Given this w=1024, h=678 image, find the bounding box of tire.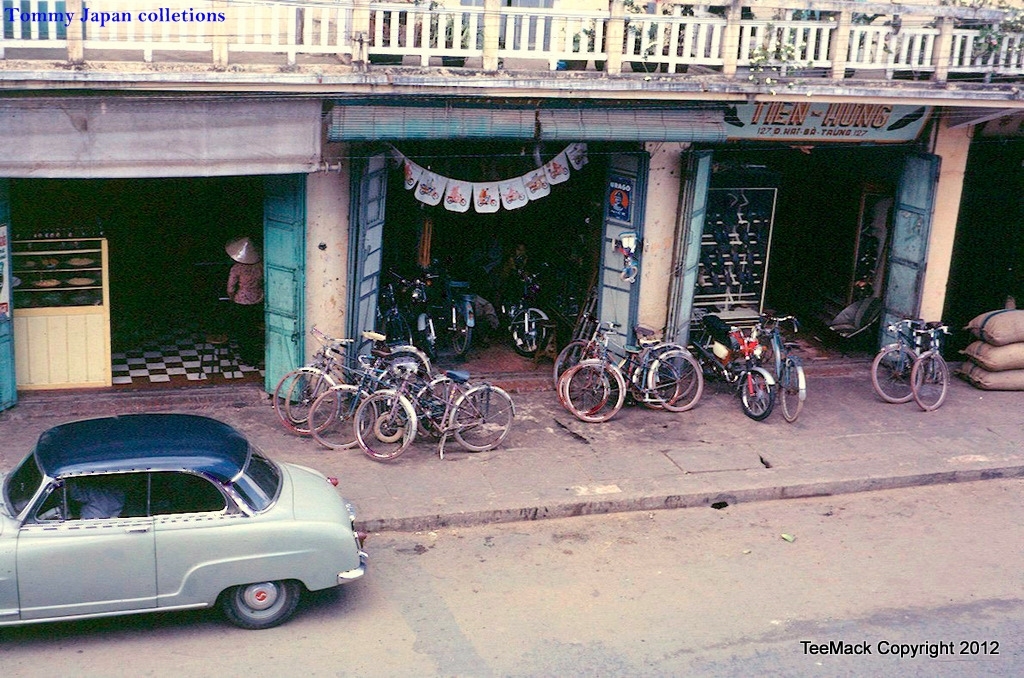
pyautogui.locateOnScreen(562, 364, 622, 420).
